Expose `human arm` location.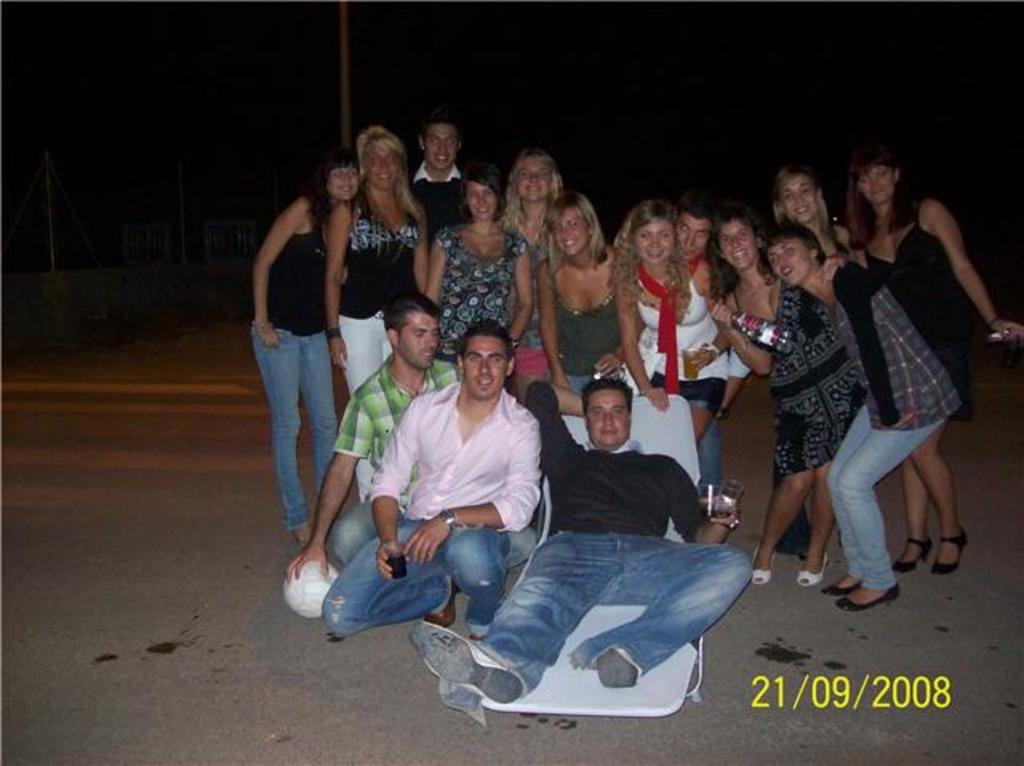
Exposed at 928/198/1022/347.
